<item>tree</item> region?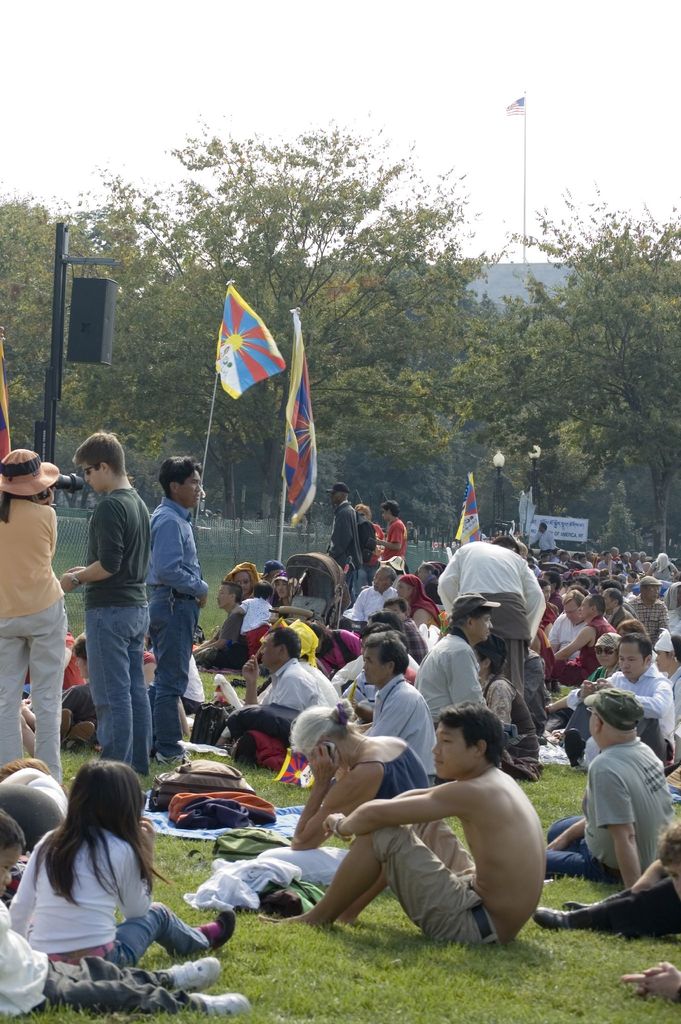
crop(0, 189, 142, 488)
